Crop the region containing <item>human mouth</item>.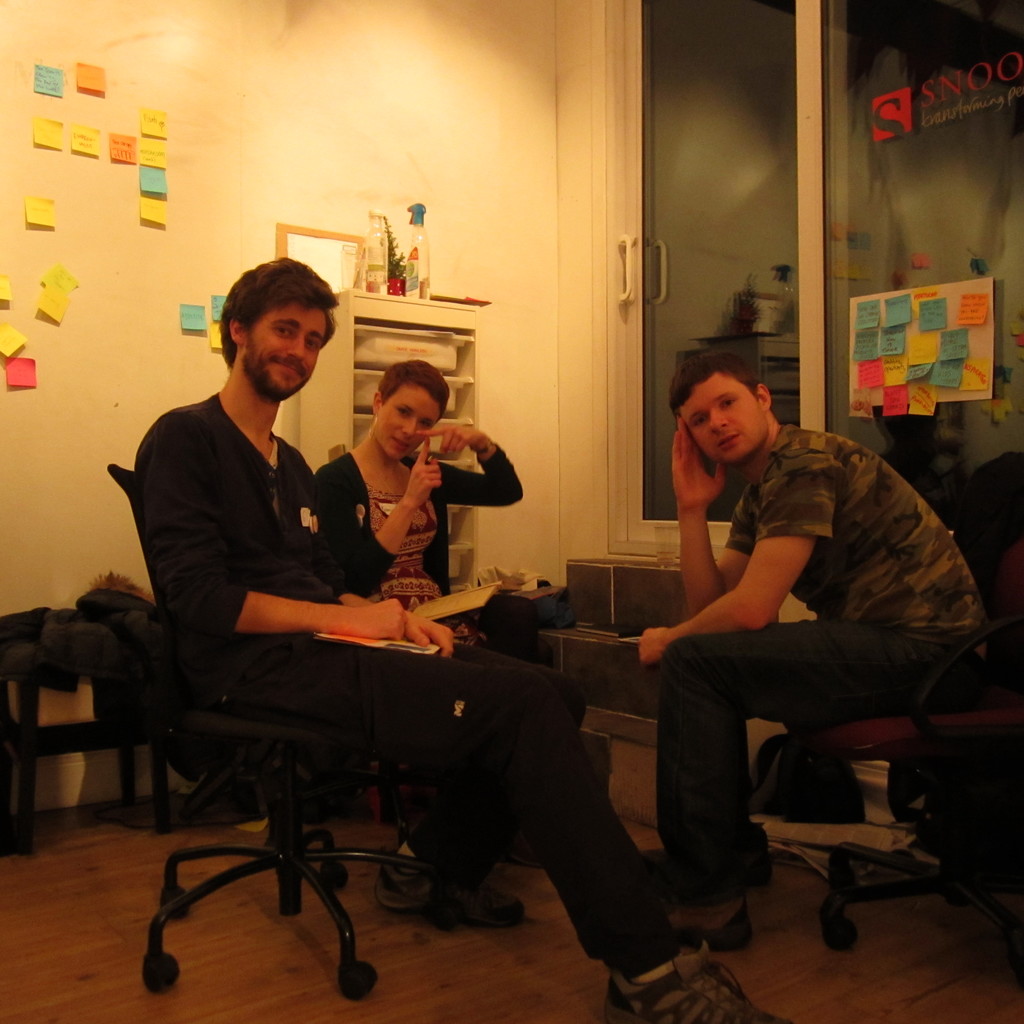
Crop region: 387:438:412:459.
